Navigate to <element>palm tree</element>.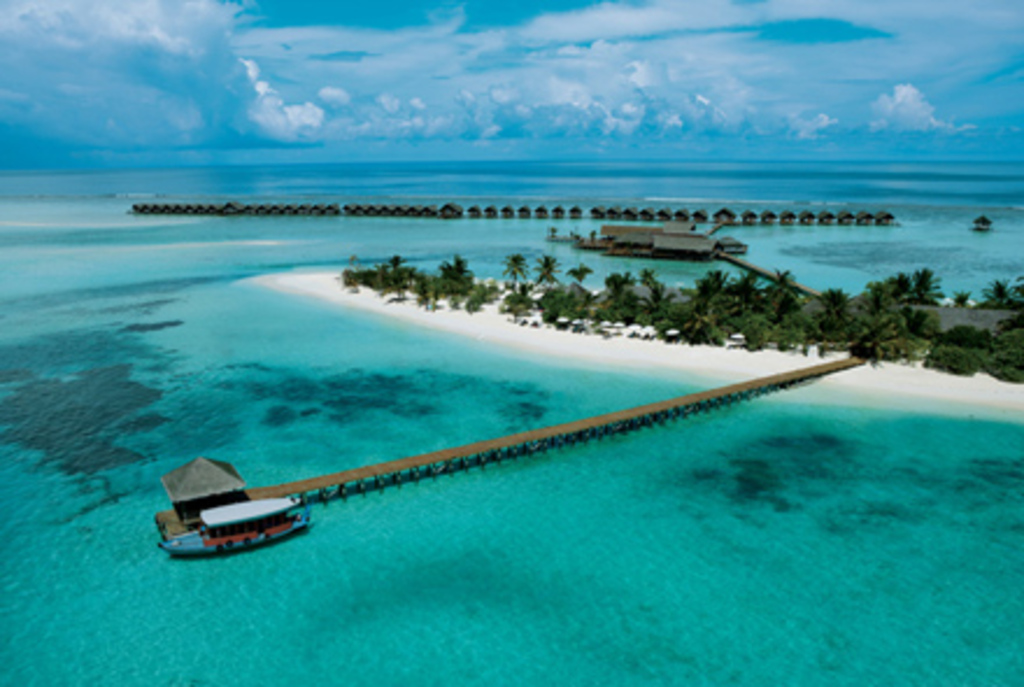
Navigation target: box(440, 254, 465, 317).
